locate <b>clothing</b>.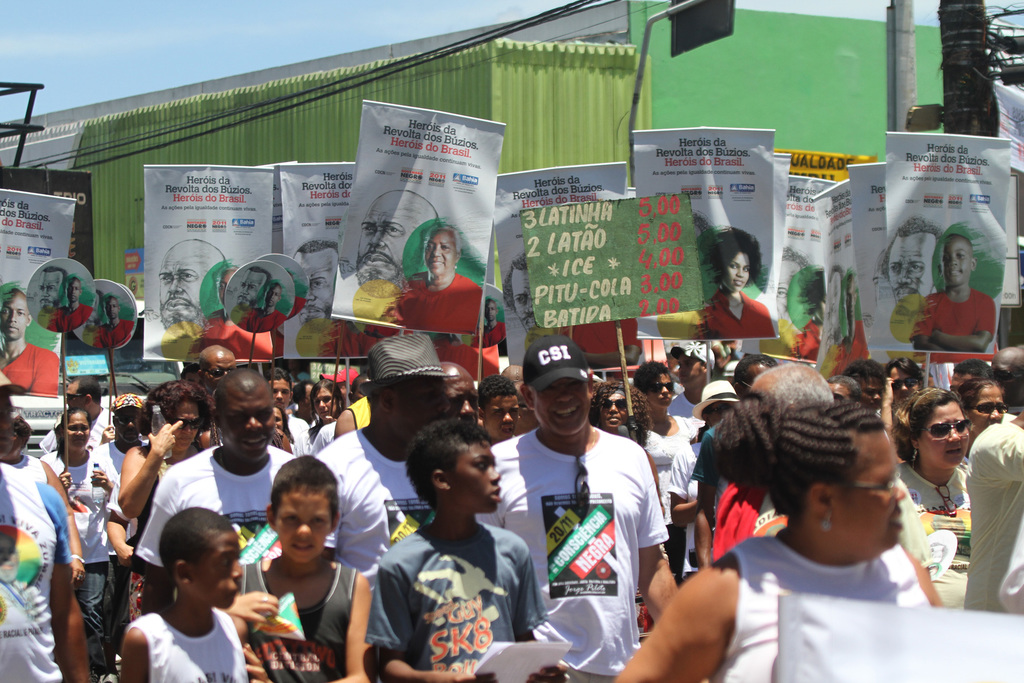
Bounding box: l=0, t=459, r=76, b=682.
